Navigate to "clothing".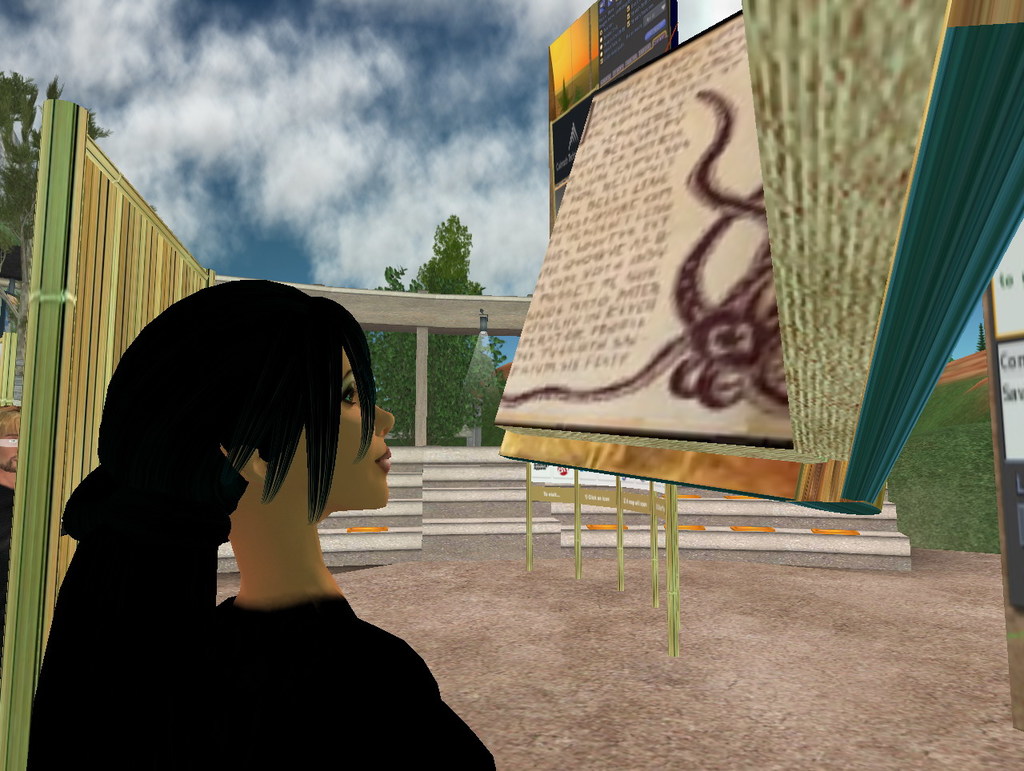
Navigation target: x1=197, y1=593, x2=495, y2=770.
